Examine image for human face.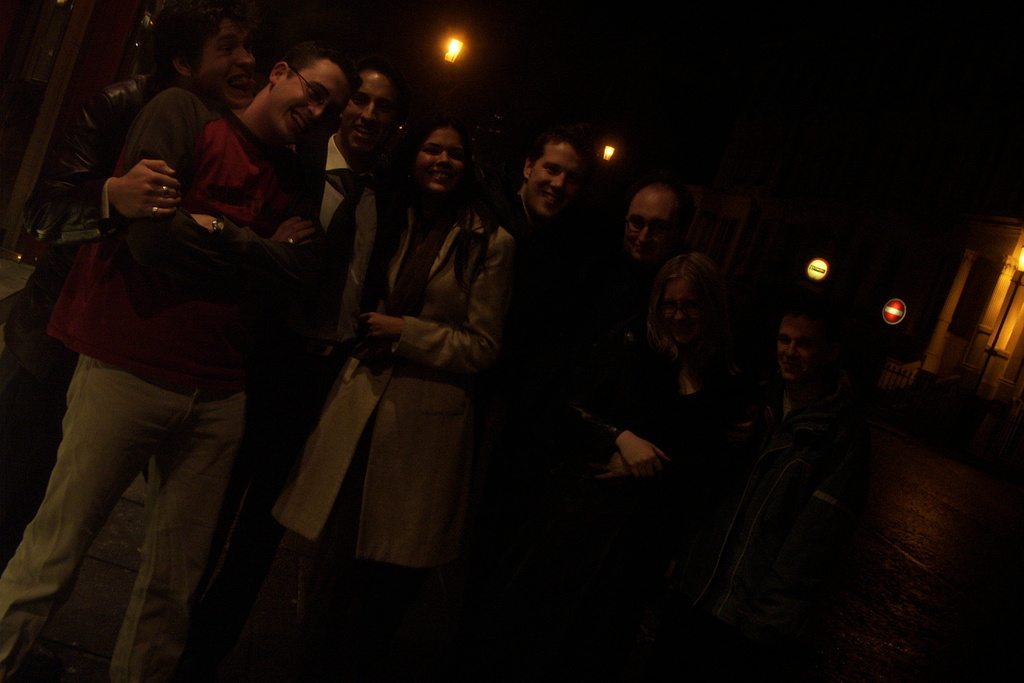
Examination result: (x1=276, y1=53, x2=339, y2=136).
